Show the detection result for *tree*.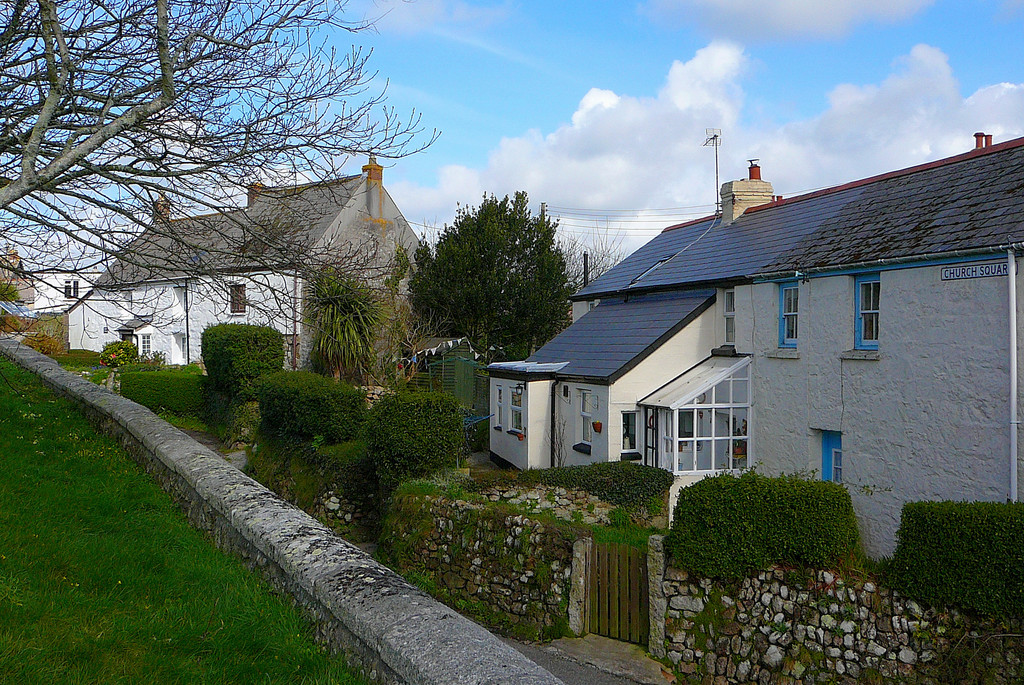
select_region(555, 211, 636, 289).
